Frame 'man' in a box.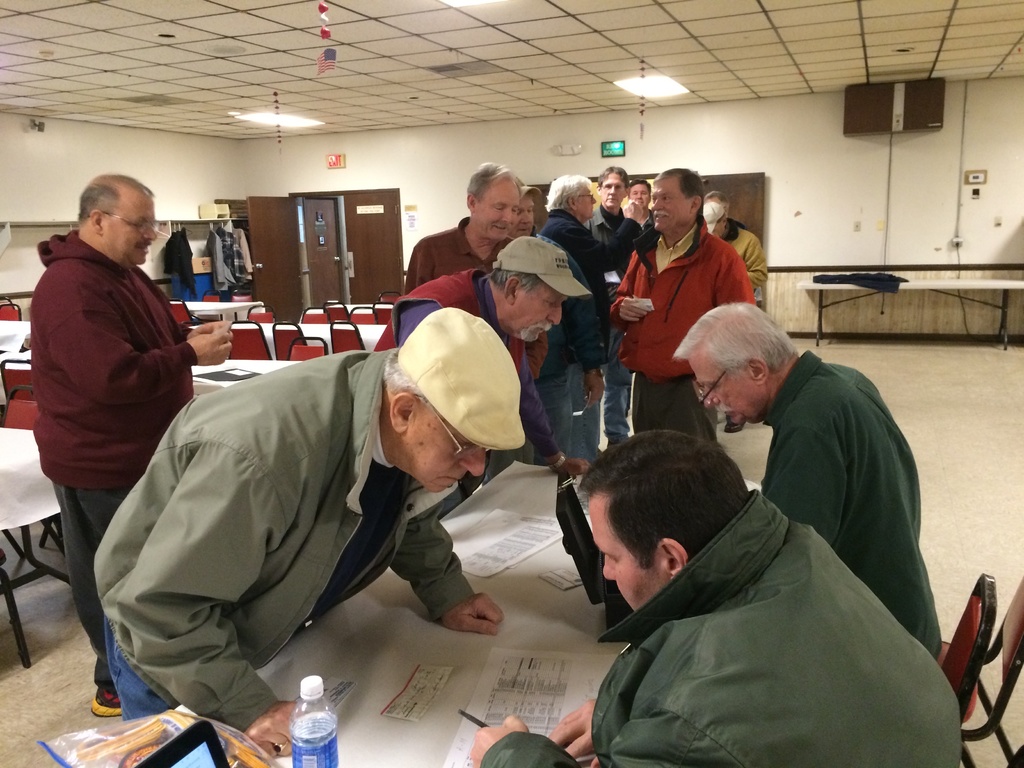
x1=538, y1=171, x2=604, y2=452.
